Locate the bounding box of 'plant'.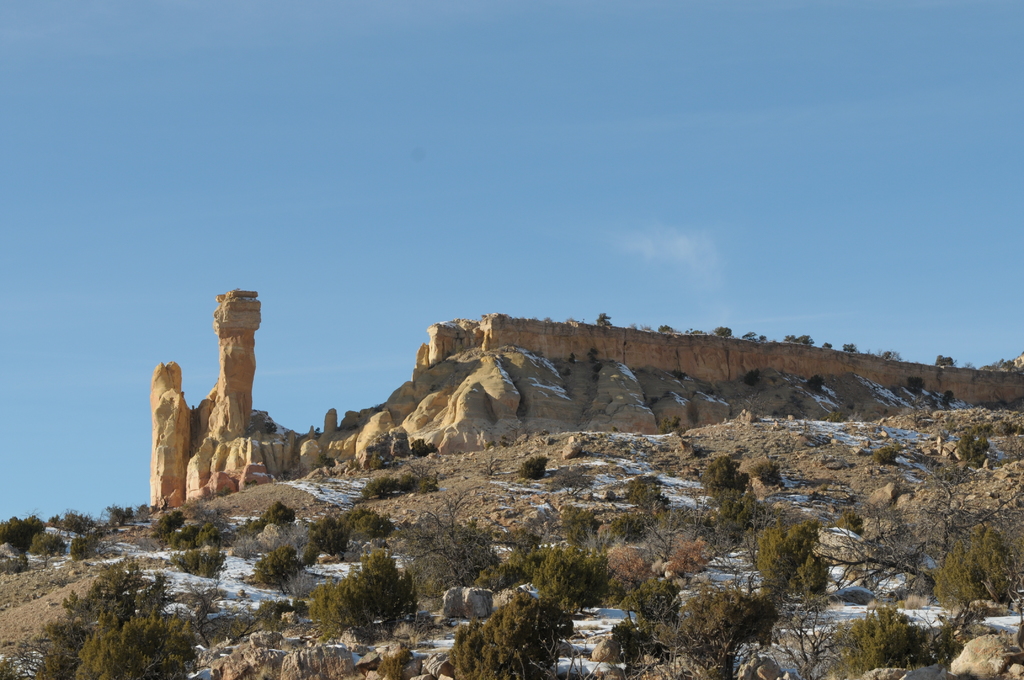
Bounding box: <region>630, 321, 639, 332</region>.
